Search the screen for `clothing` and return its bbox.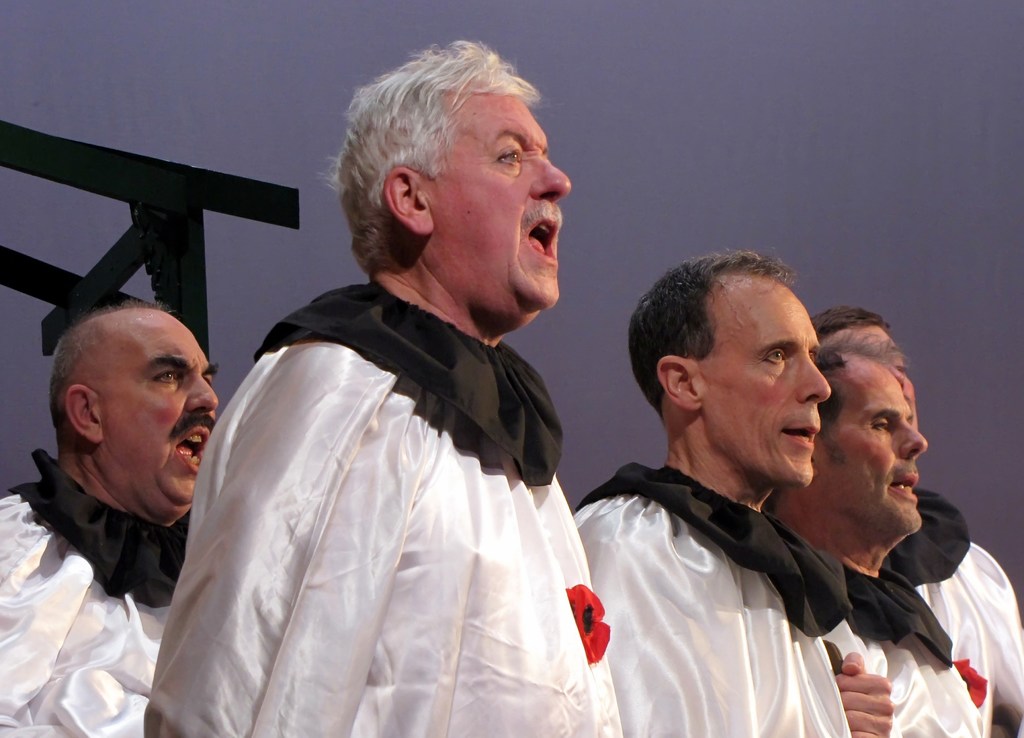
Found: 0,442,187,737.
